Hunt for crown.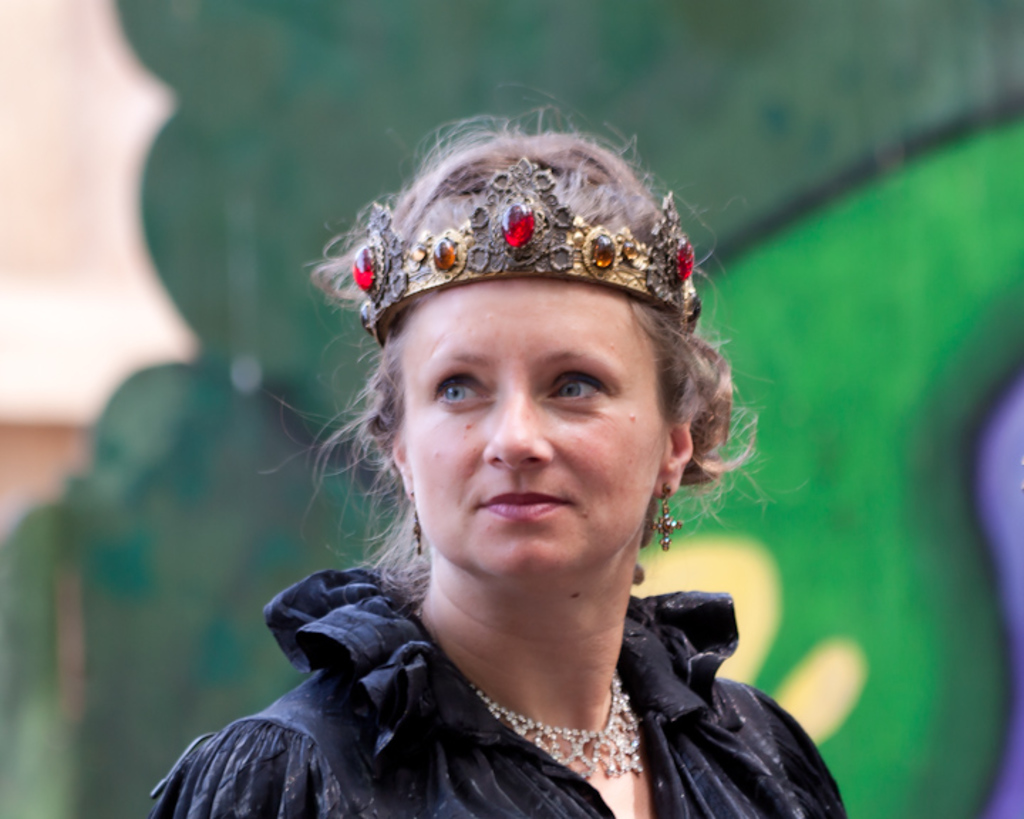
Hunted down at x1=356, y1=156, x2=703, y2=346.
